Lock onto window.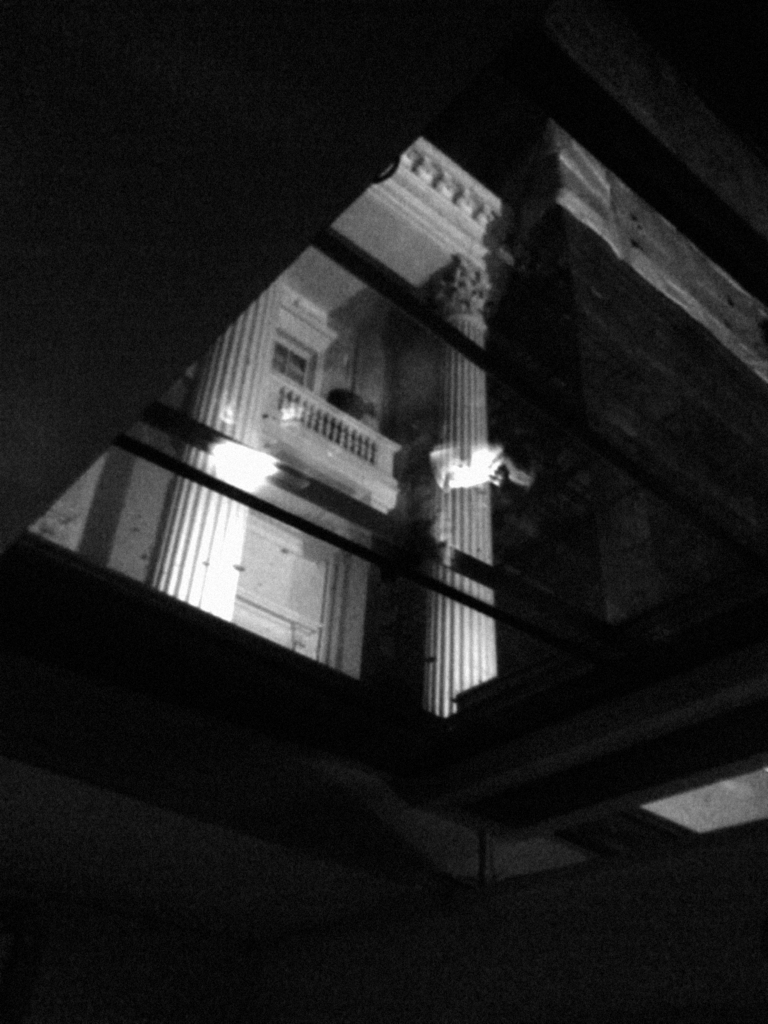
Locked: region(269, 335, 321, 393).
